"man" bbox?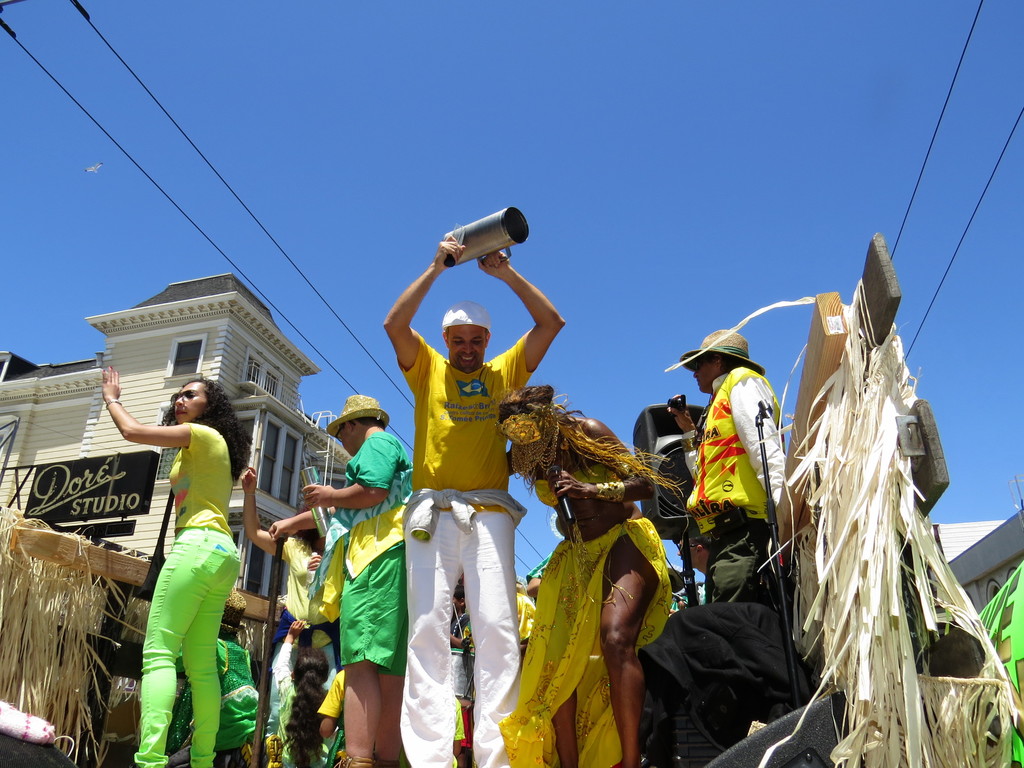
108,376,252,767
